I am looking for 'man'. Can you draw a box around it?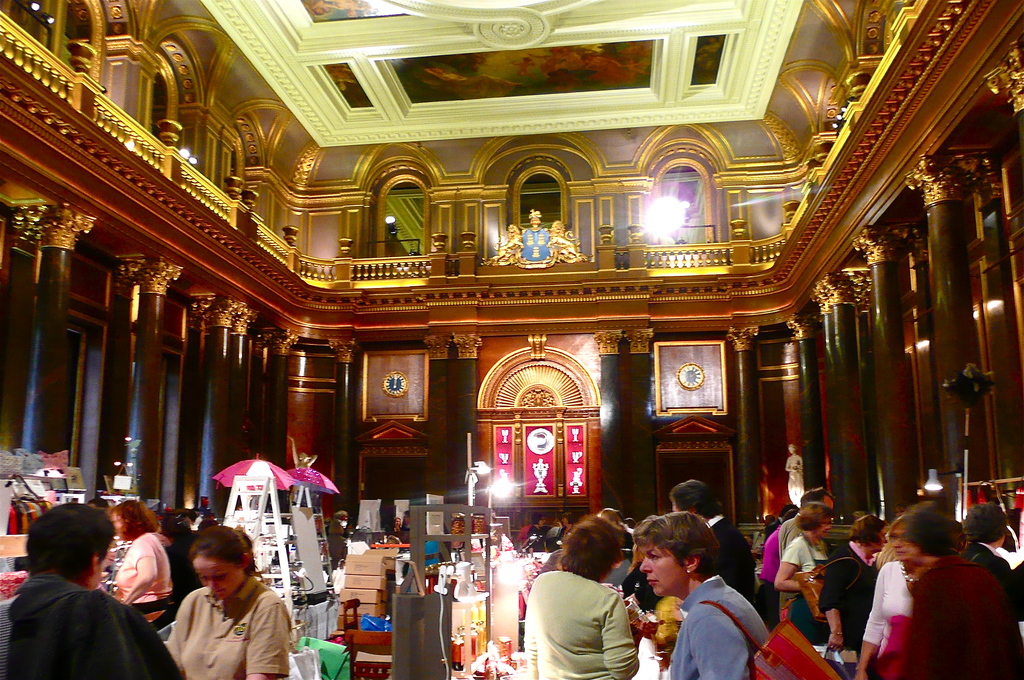
Sure, the bounding box is box=[775, 487, 828, 617].
